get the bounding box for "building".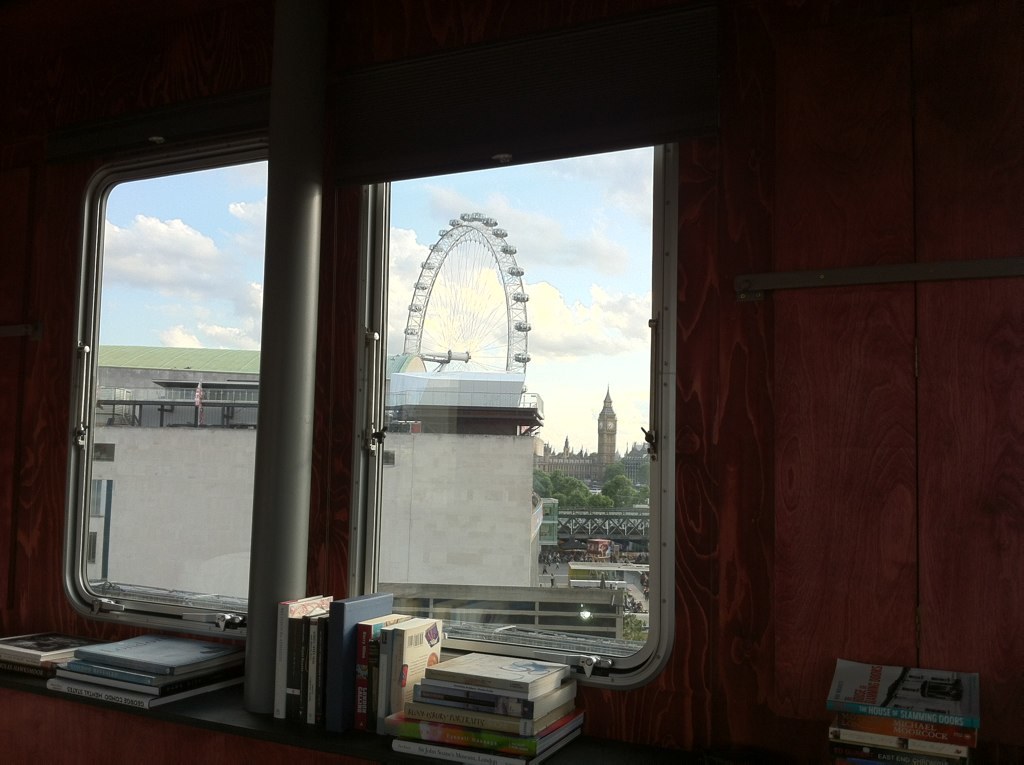
BBox(570, 558, 658, 634).
